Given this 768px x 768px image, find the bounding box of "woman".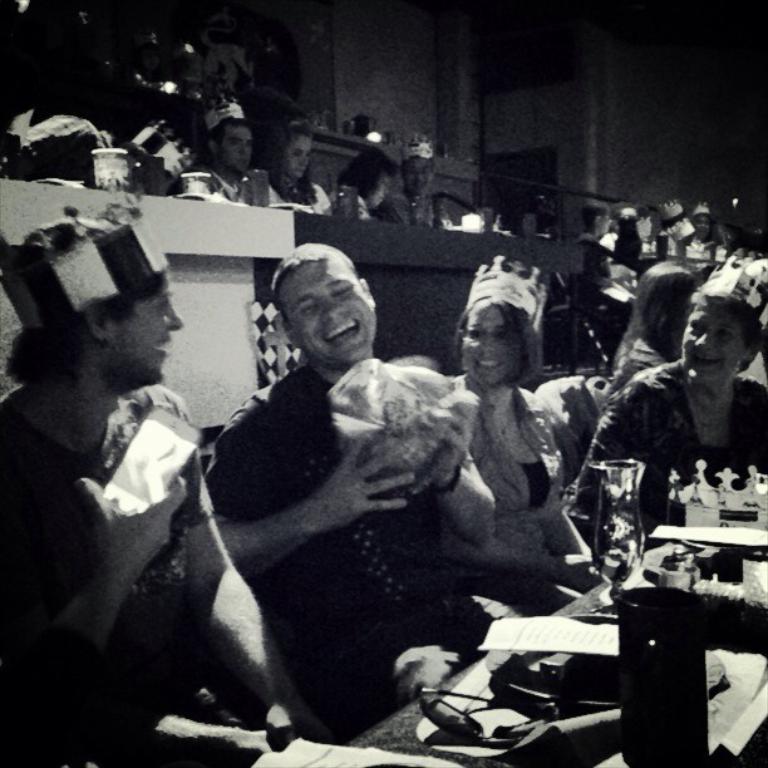
573:256:767:545.
